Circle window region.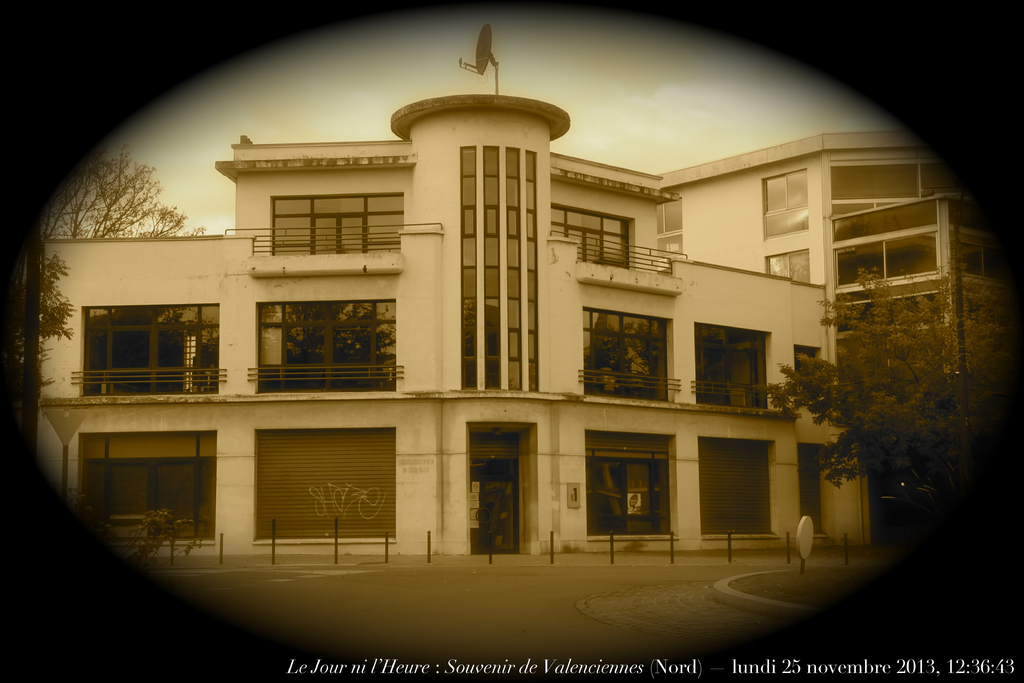
Region: (79, 431, 219, 541).
